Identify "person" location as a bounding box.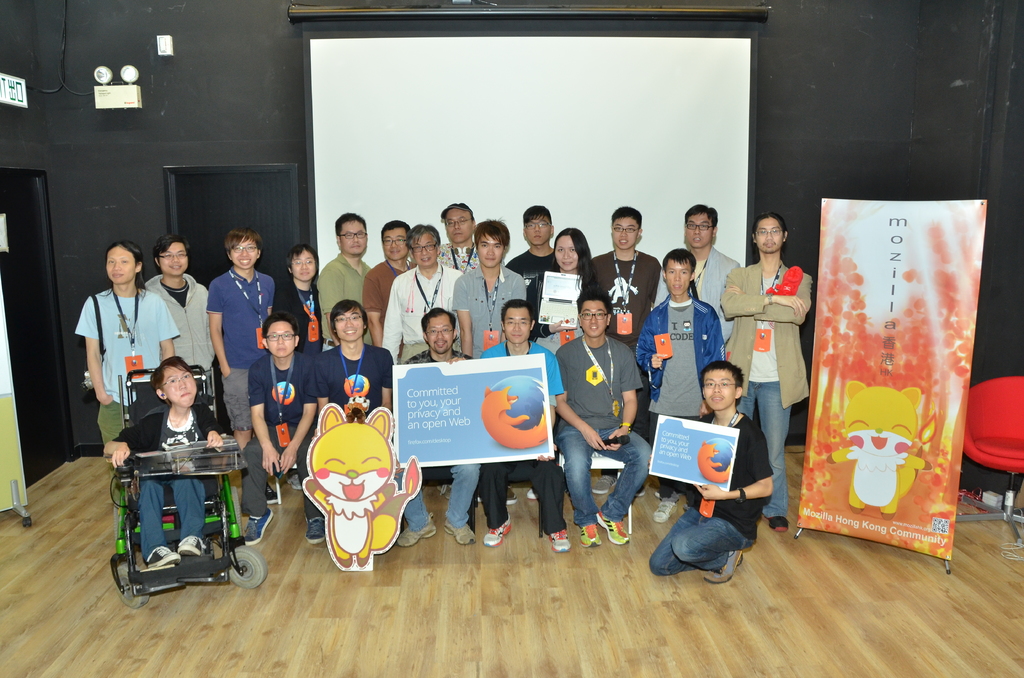
(305,211,372,328).
